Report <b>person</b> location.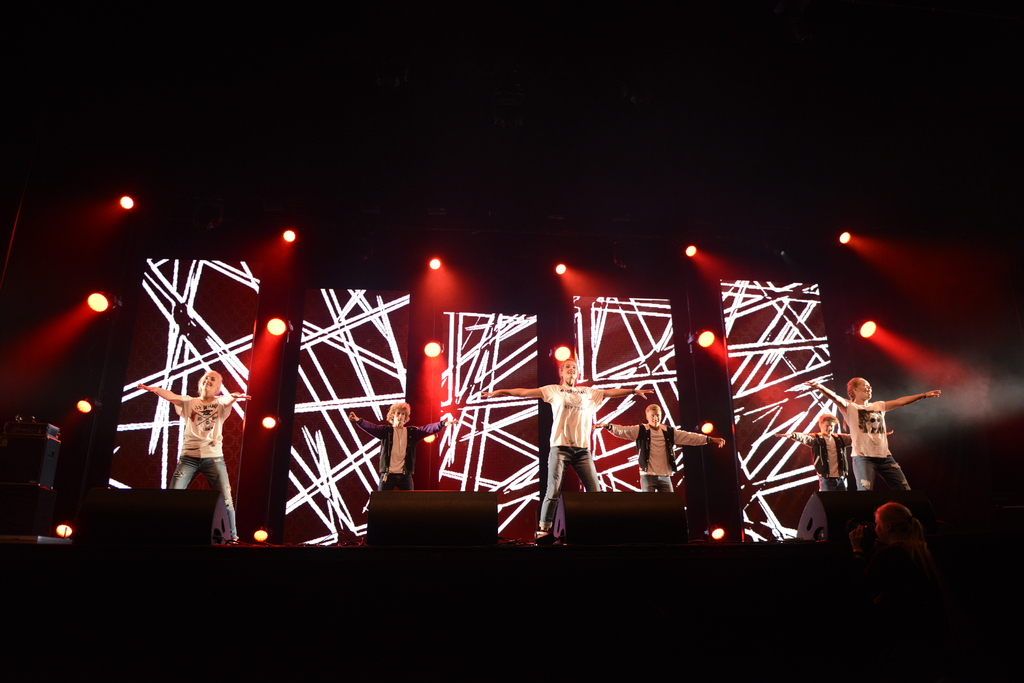
Report: {"left": 478, "top": 357, "right": 653, "bottom": 537}.
